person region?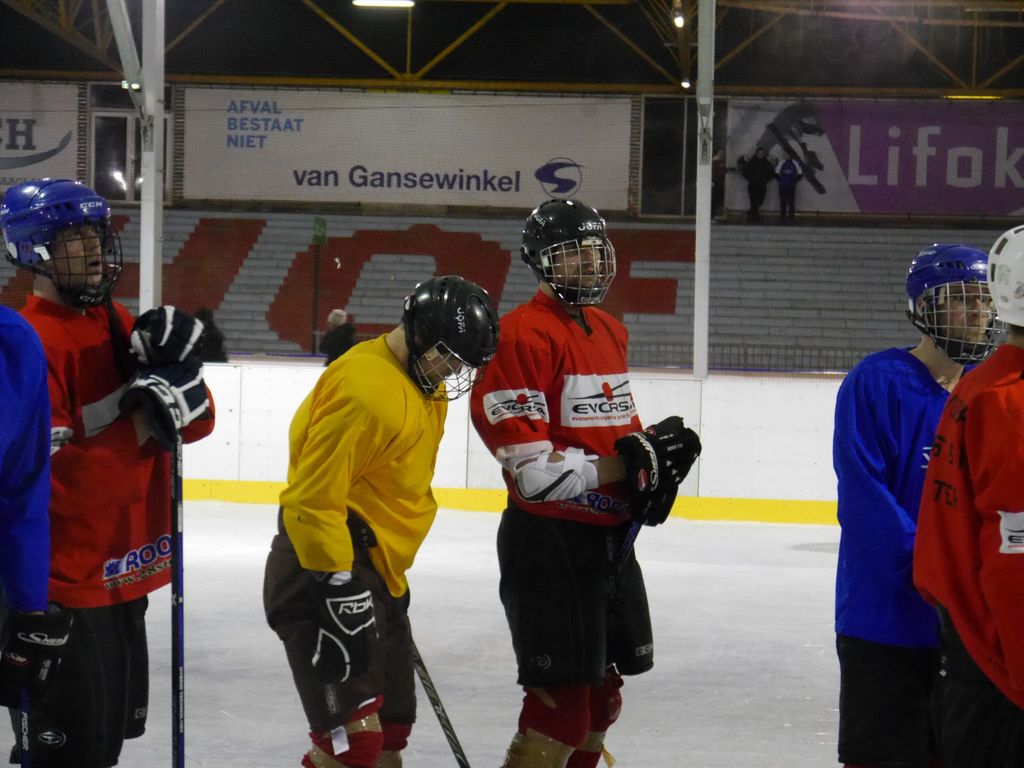
<bbox>738, 146, 780, 224</bbox>
